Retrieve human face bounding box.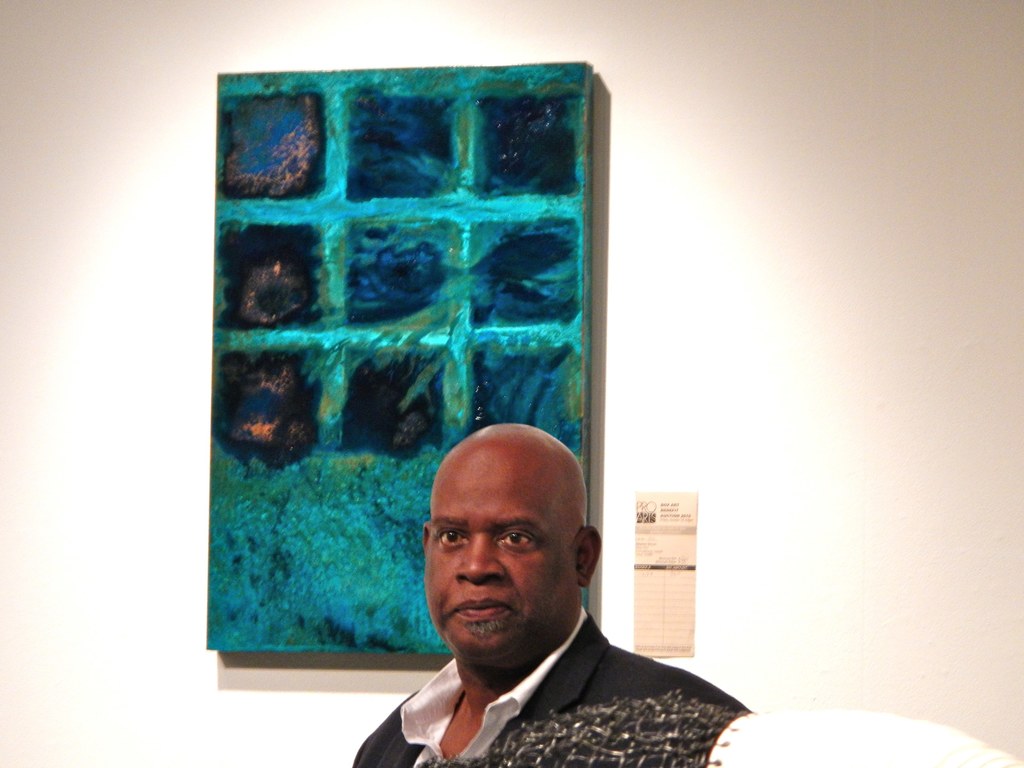
Bounding box: Rect(422, 436, 572, 662).
